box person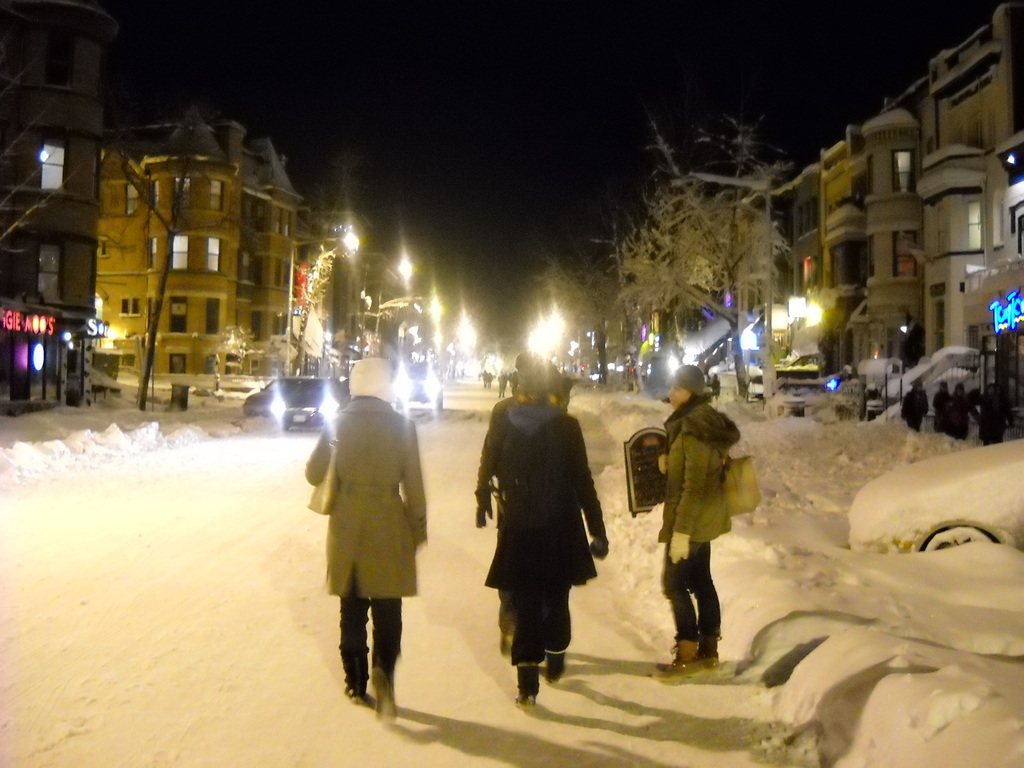
[left=650, top=385, right=751, bottom=686]
